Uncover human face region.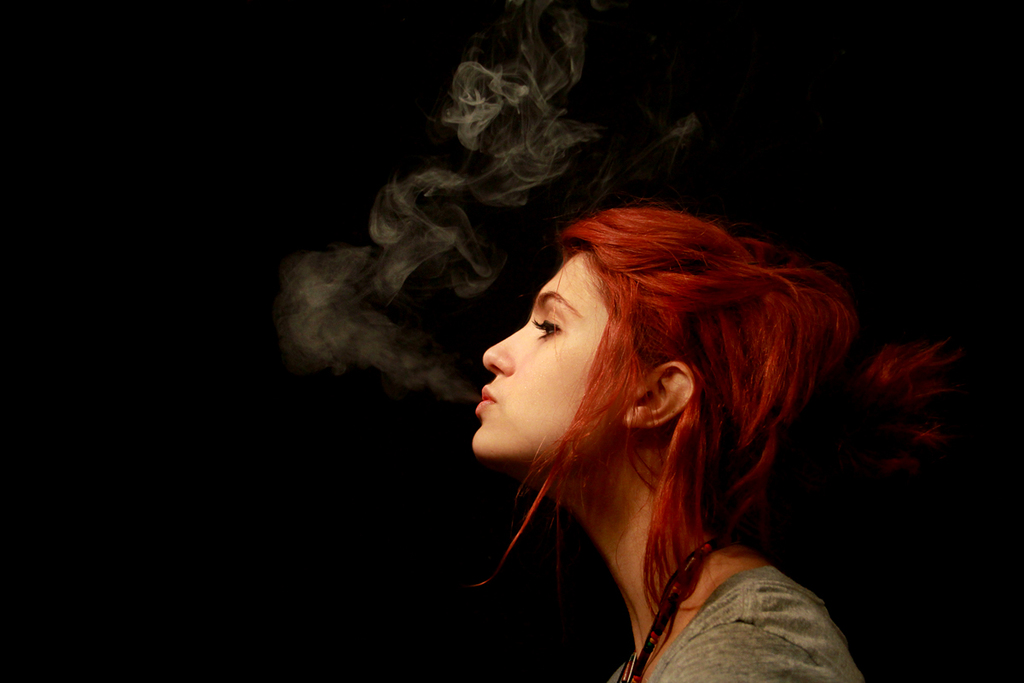
Uncovered: l=471, t=248, r=639, b=458.
